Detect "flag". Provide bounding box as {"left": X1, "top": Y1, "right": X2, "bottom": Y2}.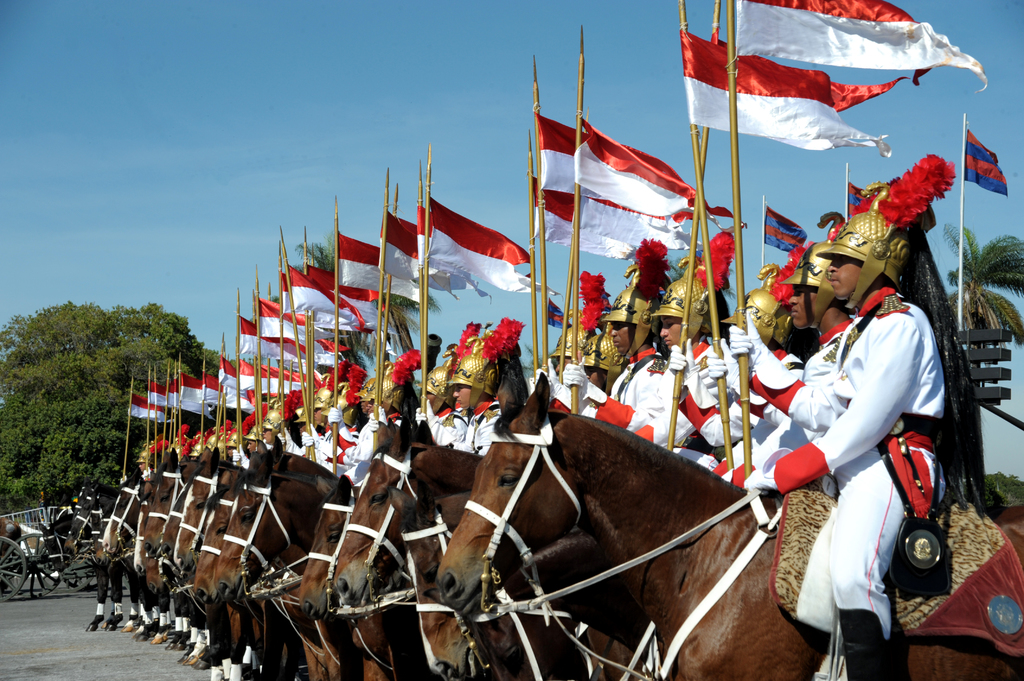
{"left": 537, "top": 177, "right": 696, "bottom": 249}.
